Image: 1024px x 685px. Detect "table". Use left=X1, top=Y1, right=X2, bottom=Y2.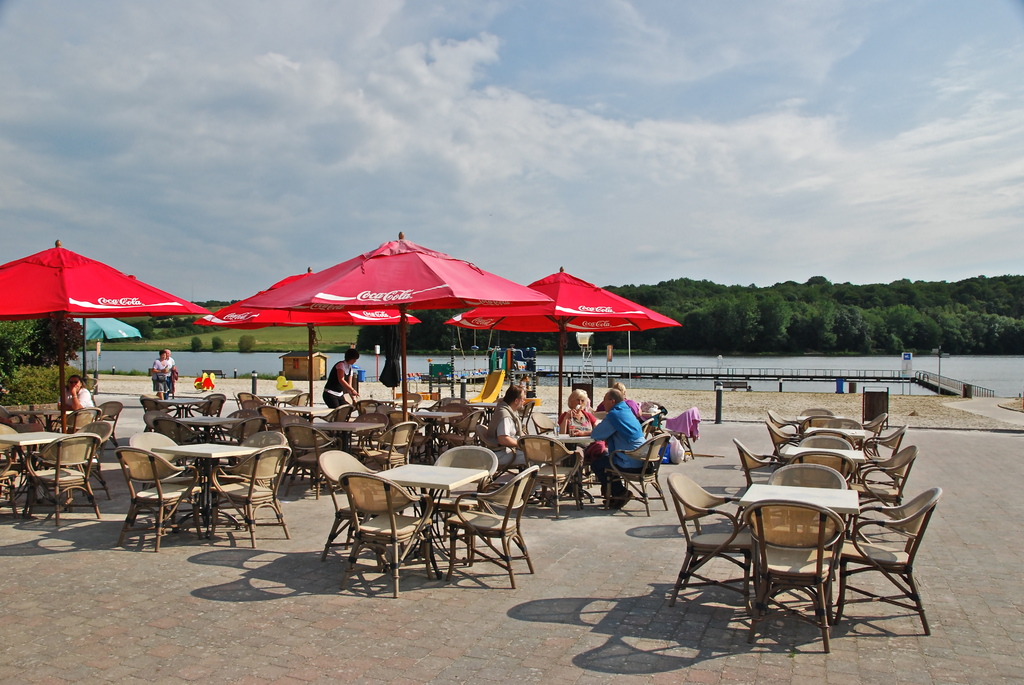
left=175, top=411, right=241, bottom=437.
